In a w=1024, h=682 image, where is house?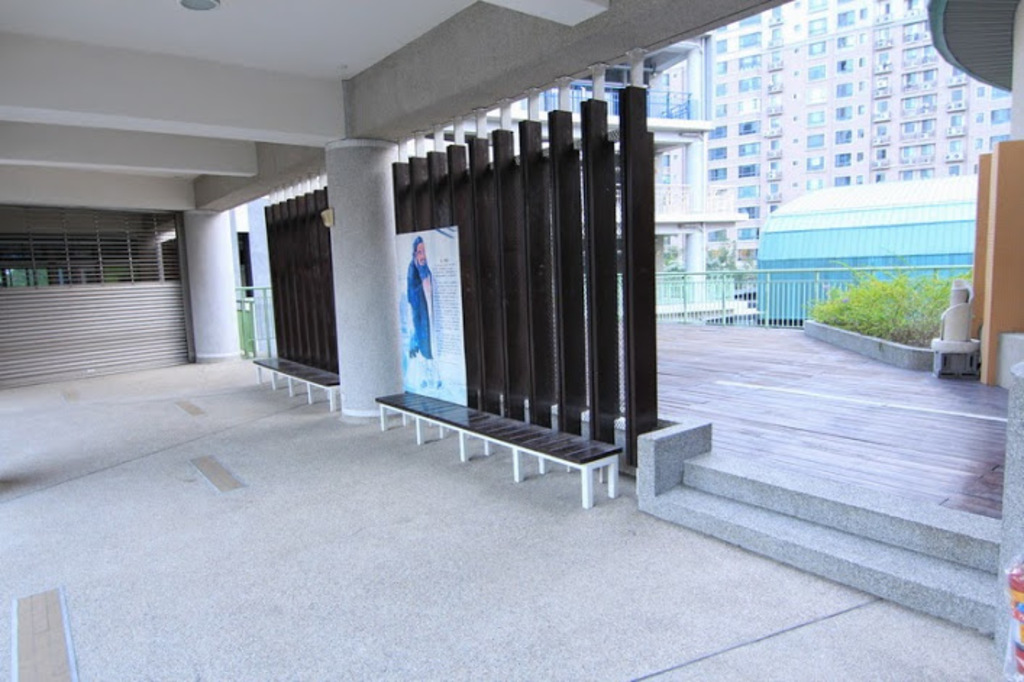
BBox(708, 1, 1012, 264).
